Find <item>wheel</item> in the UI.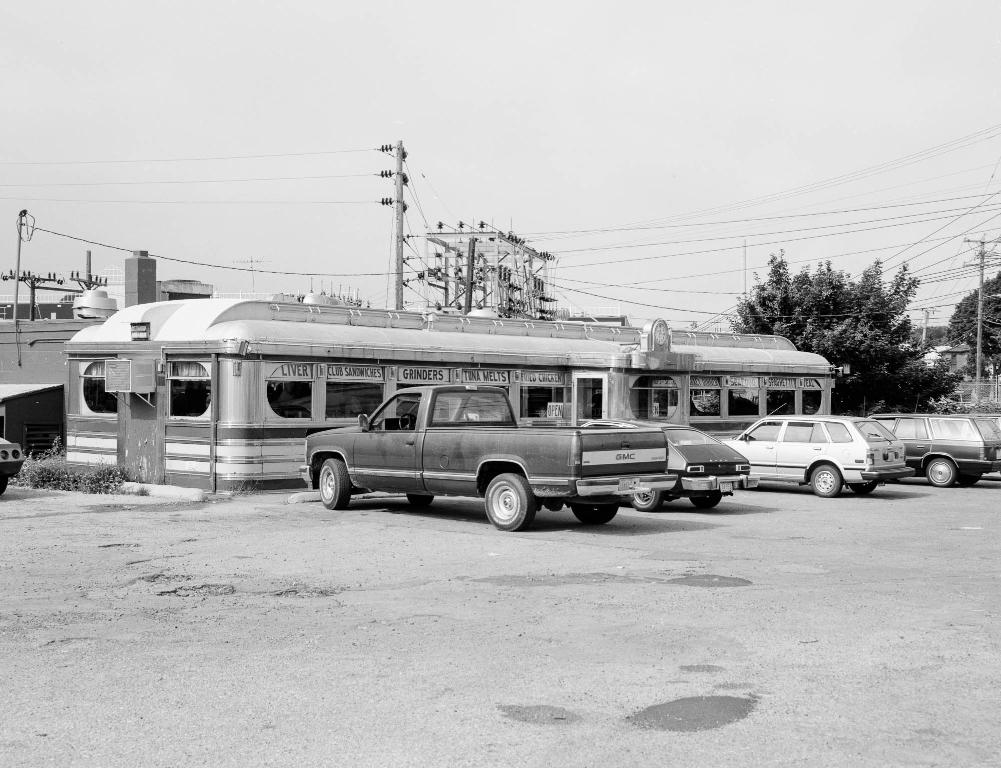
UI element at box(810, 465, 843, 498).
